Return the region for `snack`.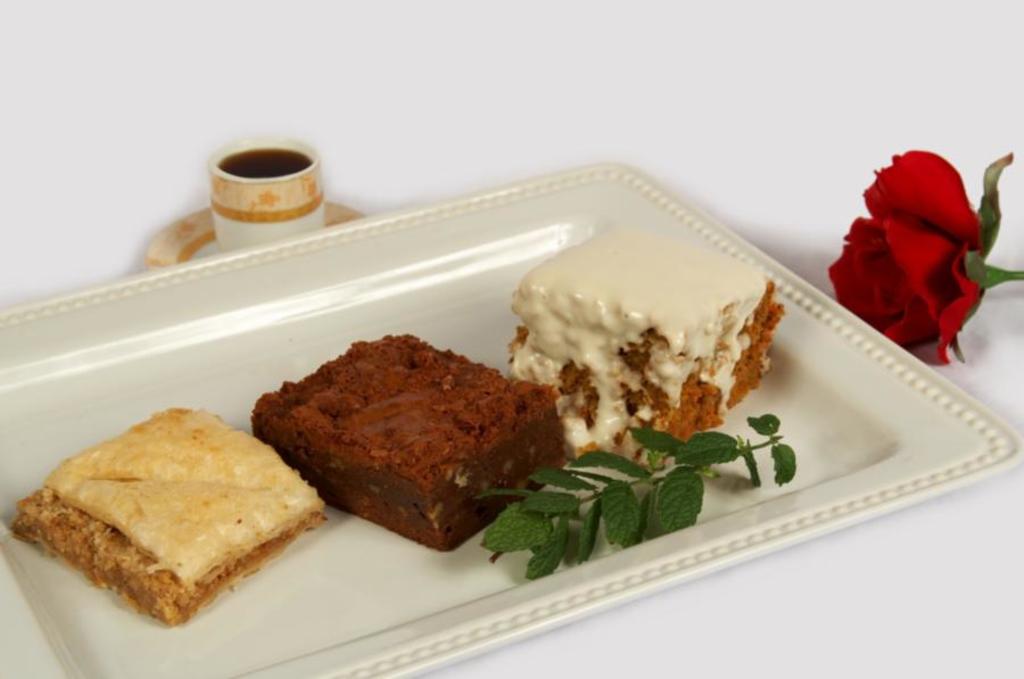
left=245, top=330, right=575, bottom=556.
